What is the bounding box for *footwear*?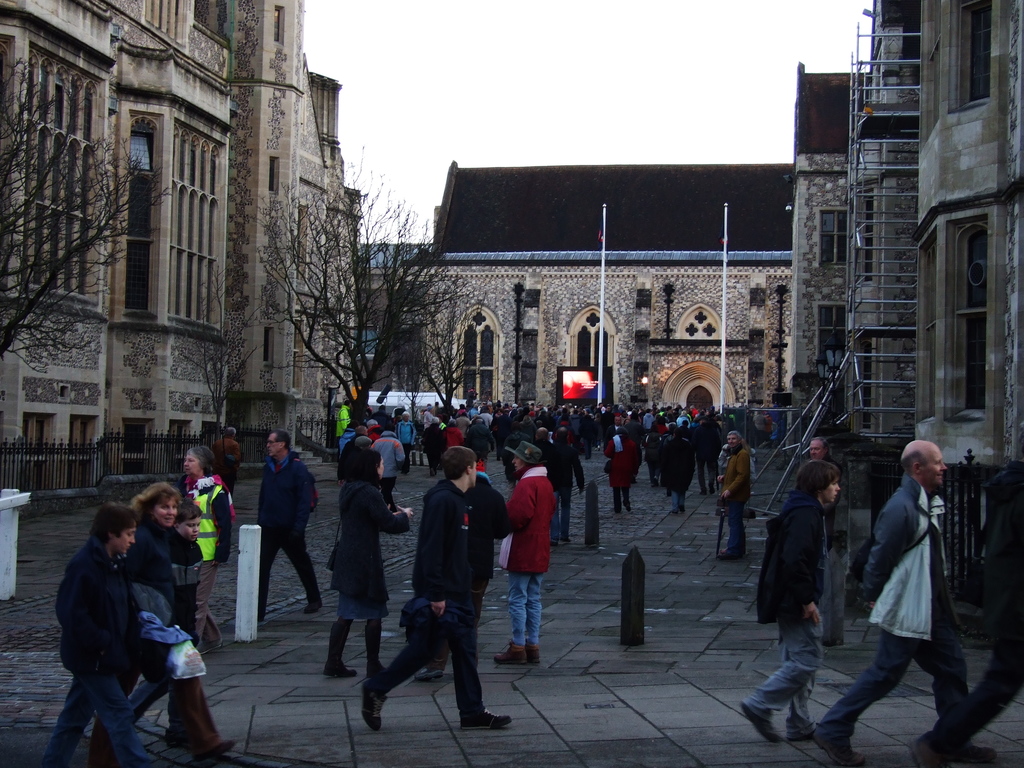
bbox=[371, 634, 388, 680].
